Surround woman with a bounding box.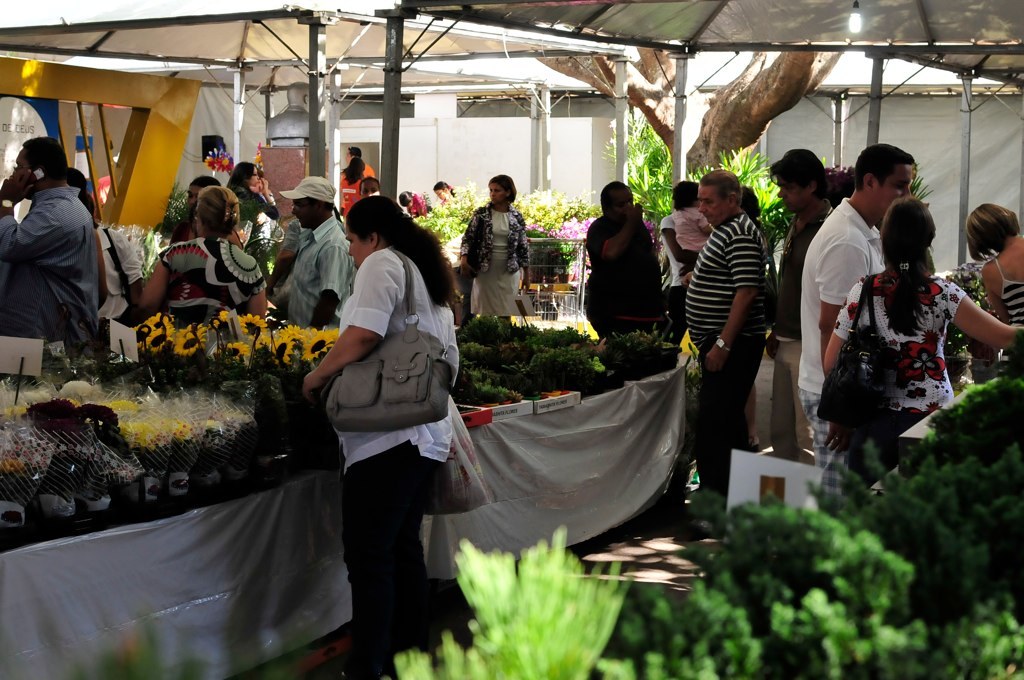
locate(452, 172, 526, 316).
